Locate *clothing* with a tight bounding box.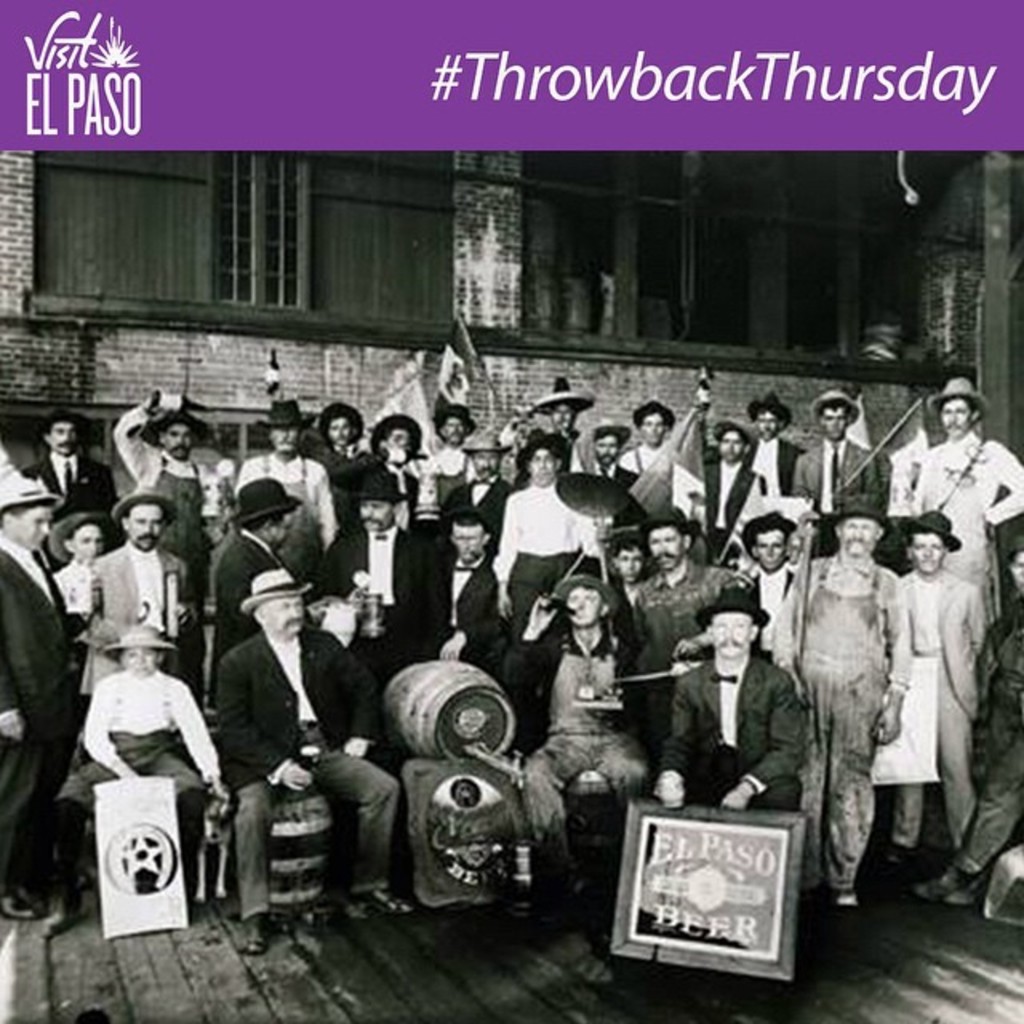
[754,432,802,501].
